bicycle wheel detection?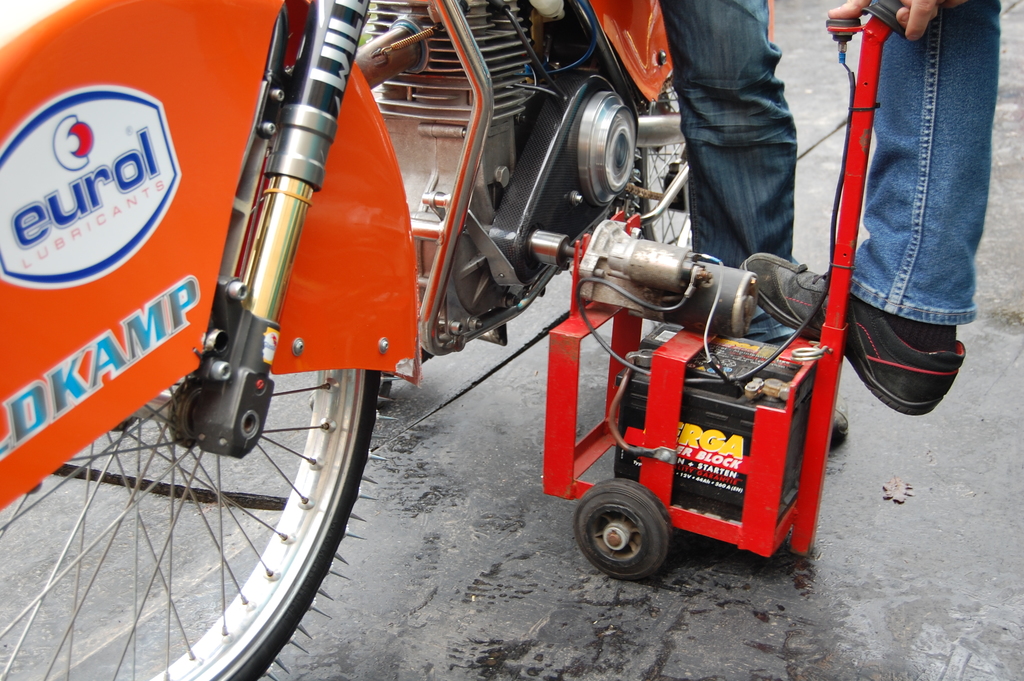
l=10, t=322, r=386, b=677
